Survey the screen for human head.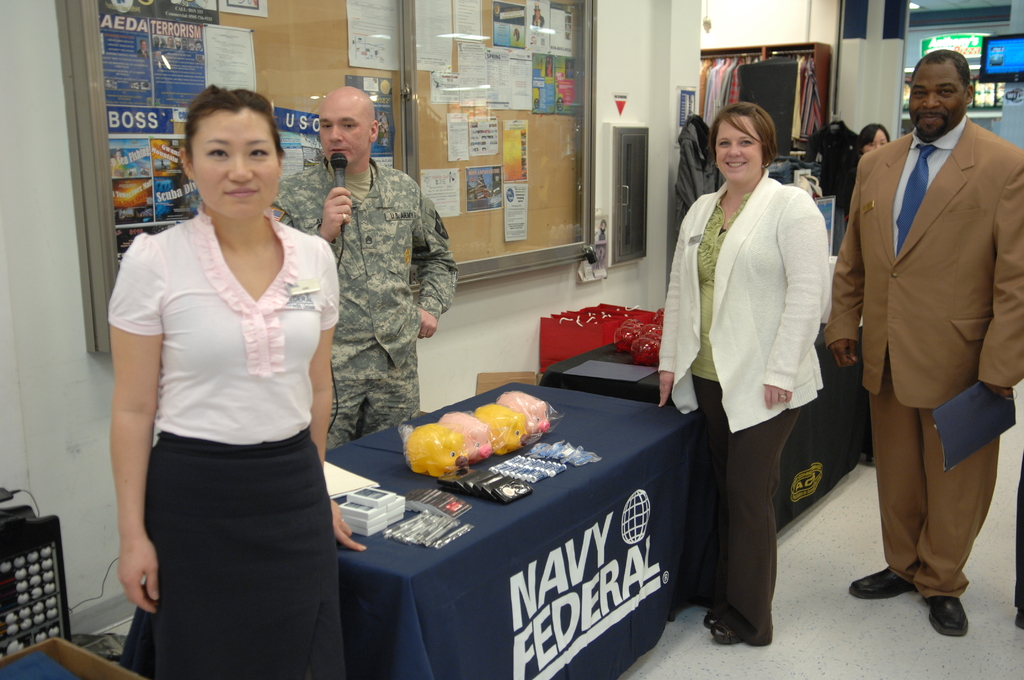
Survey found: {"left": 315, "top": 88, "right": 381, "bottom": 169}.
